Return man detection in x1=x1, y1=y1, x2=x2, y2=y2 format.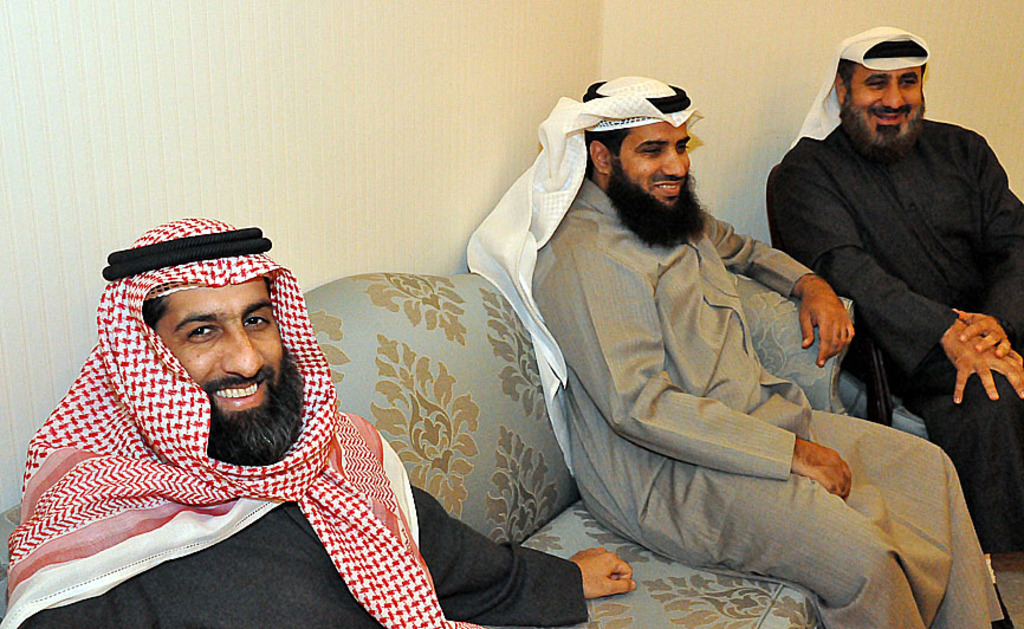
x1=0, y1=209, x2=634, y2=628.
